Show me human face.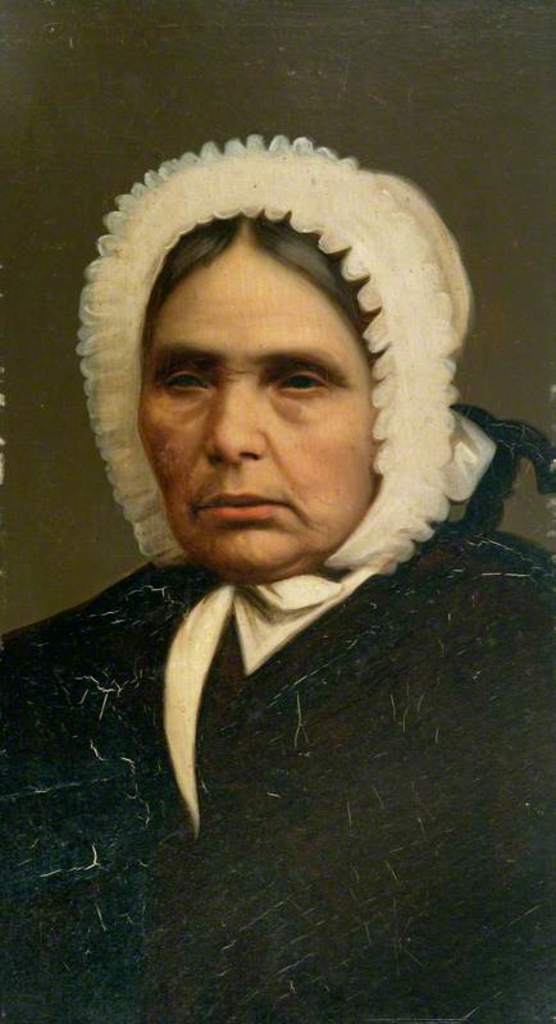
human face is here: x1=137 y1=236 x2=375 y2=576.
